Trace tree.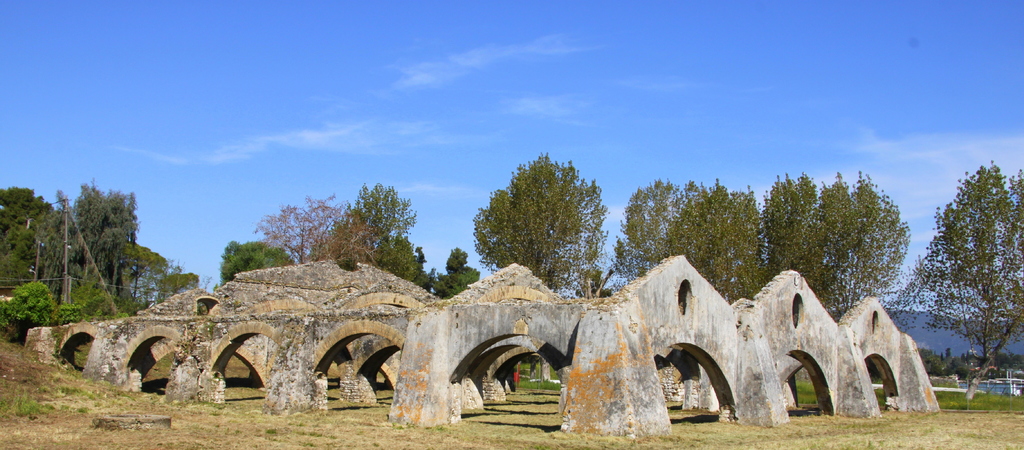
Traced to pyautogui.locateOnScreen(920, 147, 1021, 382).
